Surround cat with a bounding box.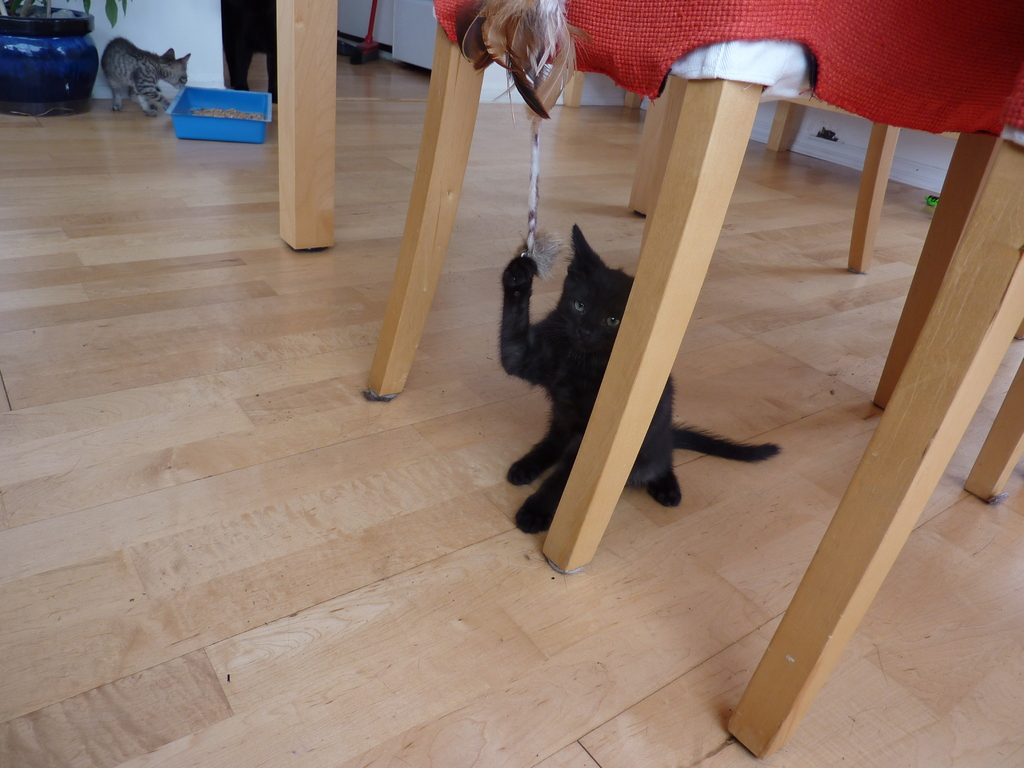
<box>96,29,195,119</box>.
